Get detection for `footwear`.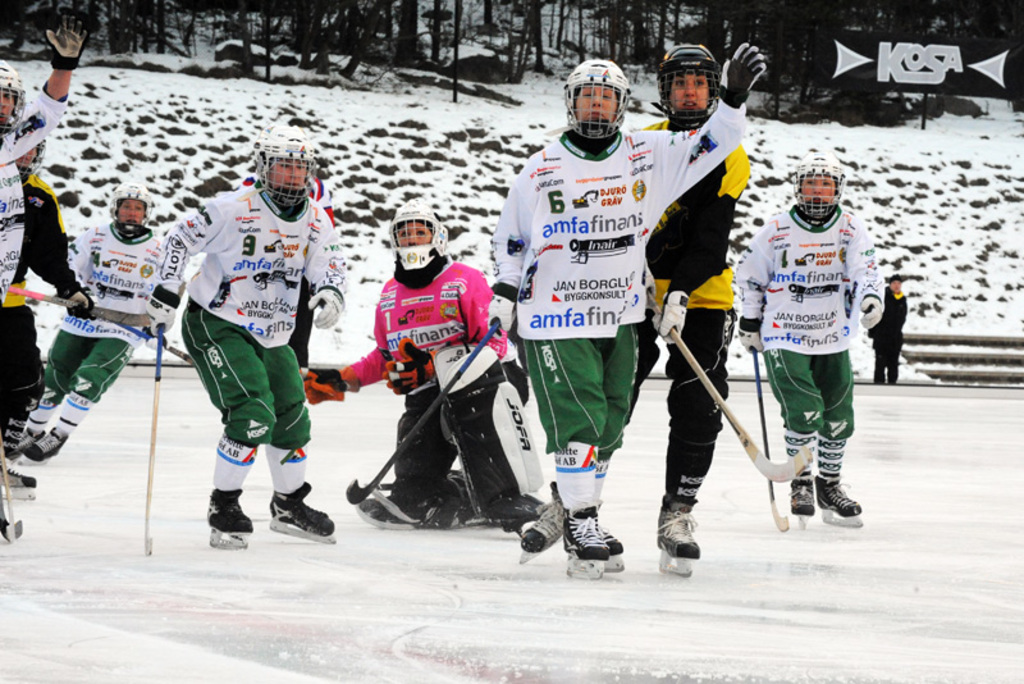
Detection: select_region(256, 480, 335, 551).
